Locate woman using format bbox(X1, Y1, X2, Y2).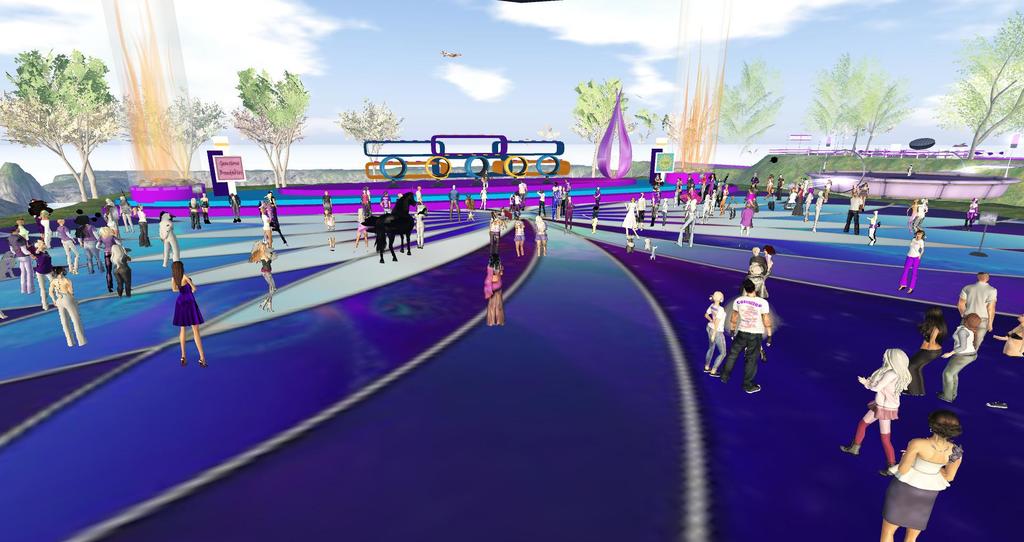
bbox(702, 291, 728, 378).
